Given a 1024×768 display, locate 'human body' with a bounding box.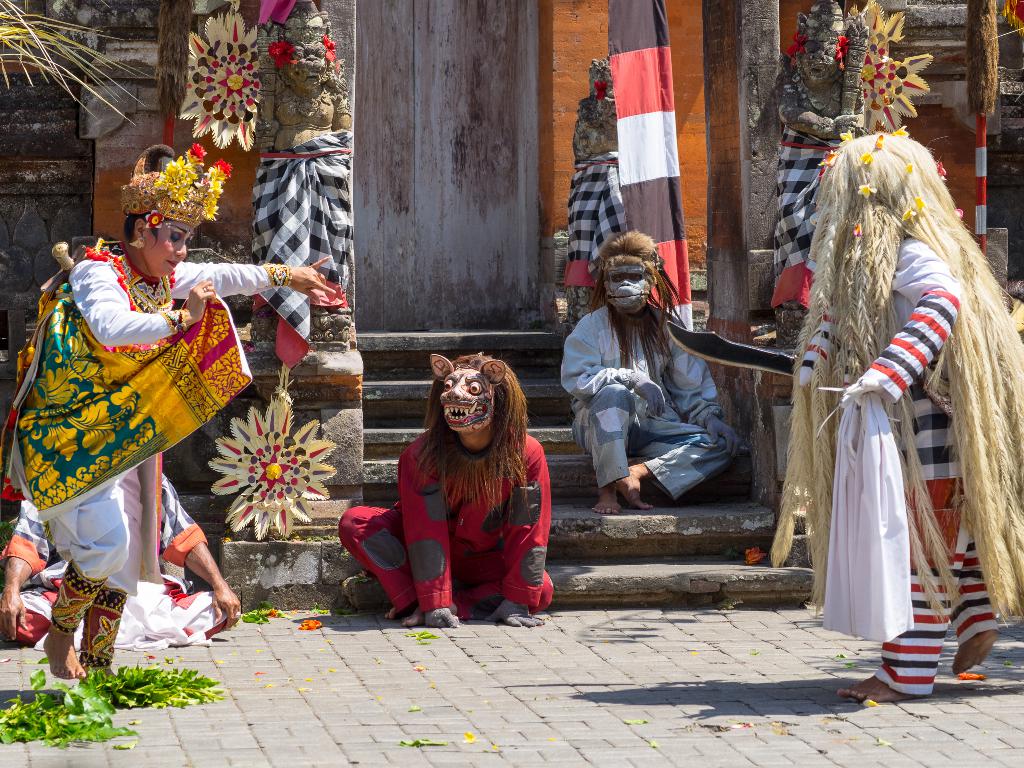
Located: bbox=[785, 209, 1003, 700].
